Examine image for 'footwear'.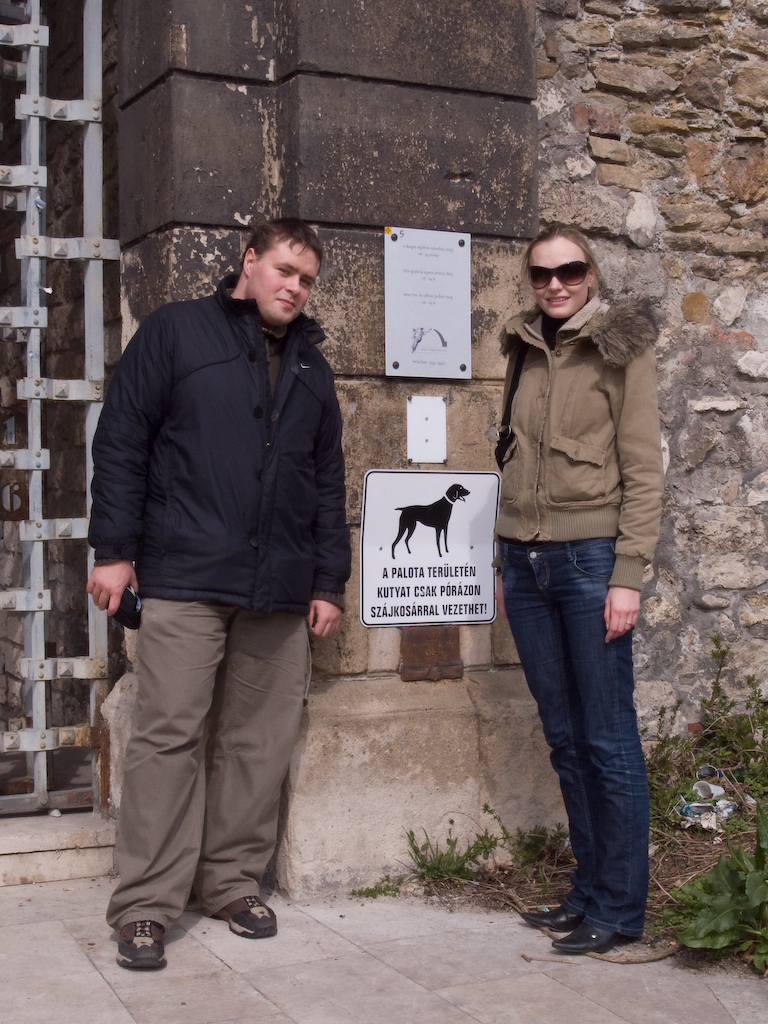
Examination result: [left=551, top=920, right=645, bottom=957].
